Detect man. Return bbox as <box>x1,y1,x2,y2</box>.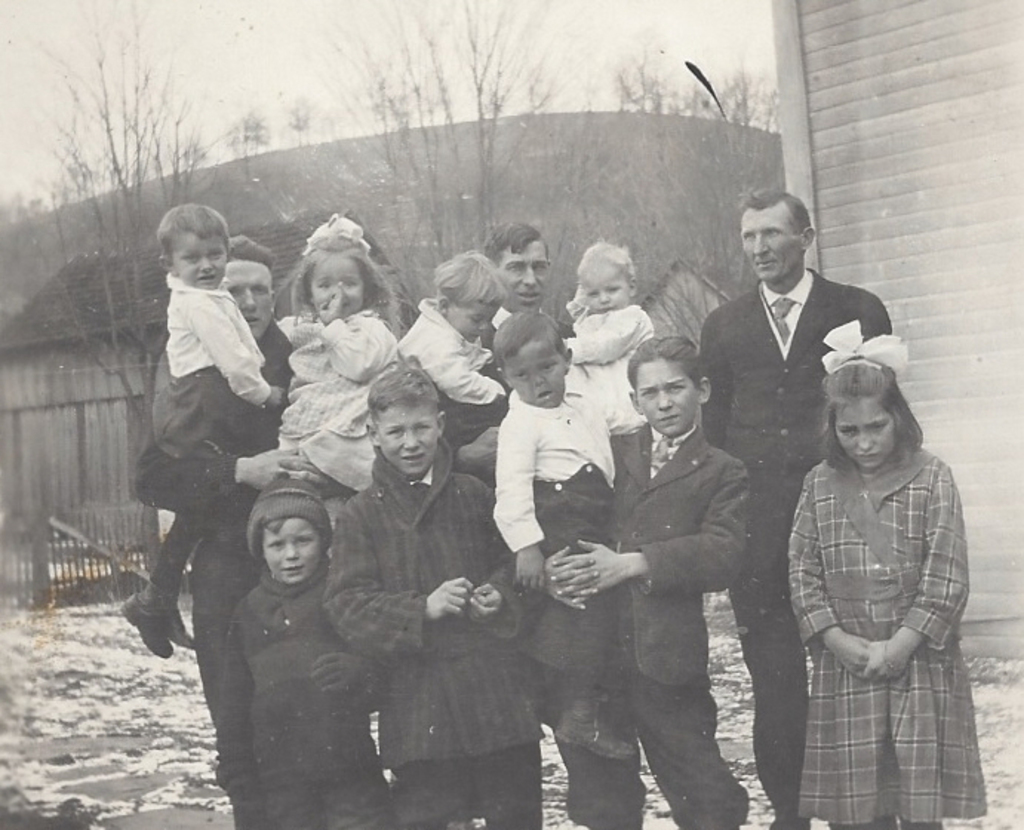
<box>136,236,354,829</box>.
